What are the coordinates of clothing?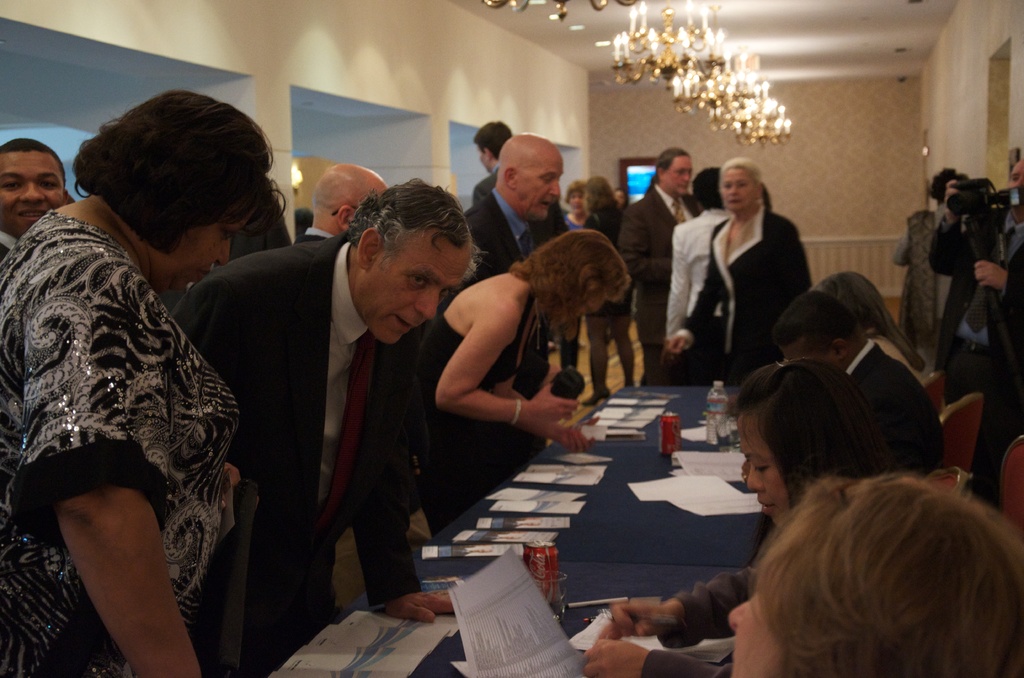
[681, 202, 804, 385].
